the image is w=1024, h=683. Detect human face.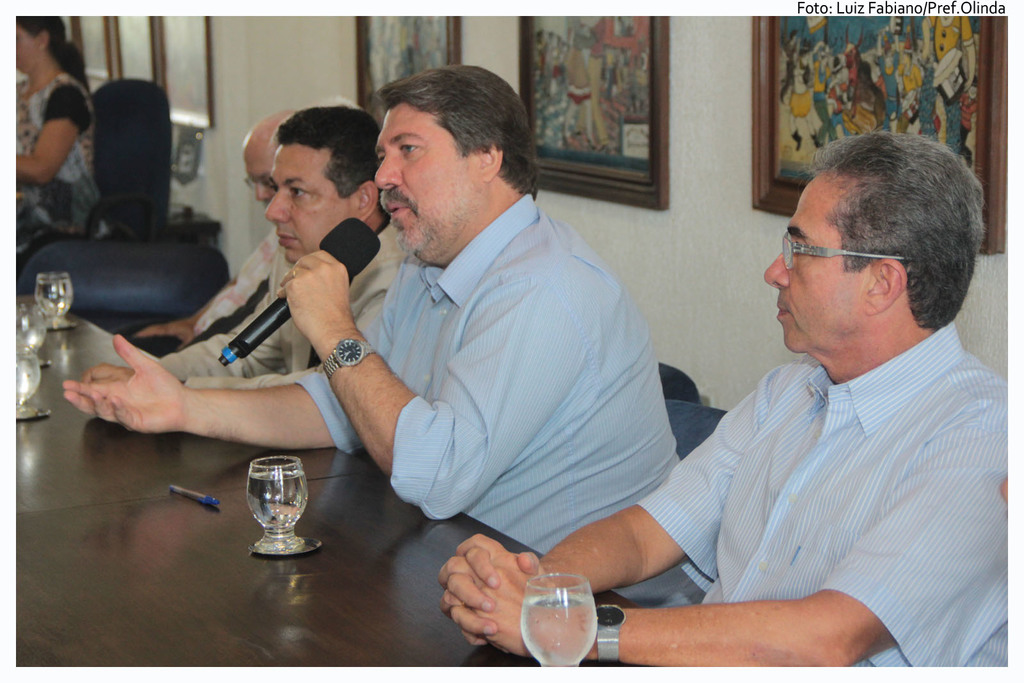
Detection: [13,28,35,77].
